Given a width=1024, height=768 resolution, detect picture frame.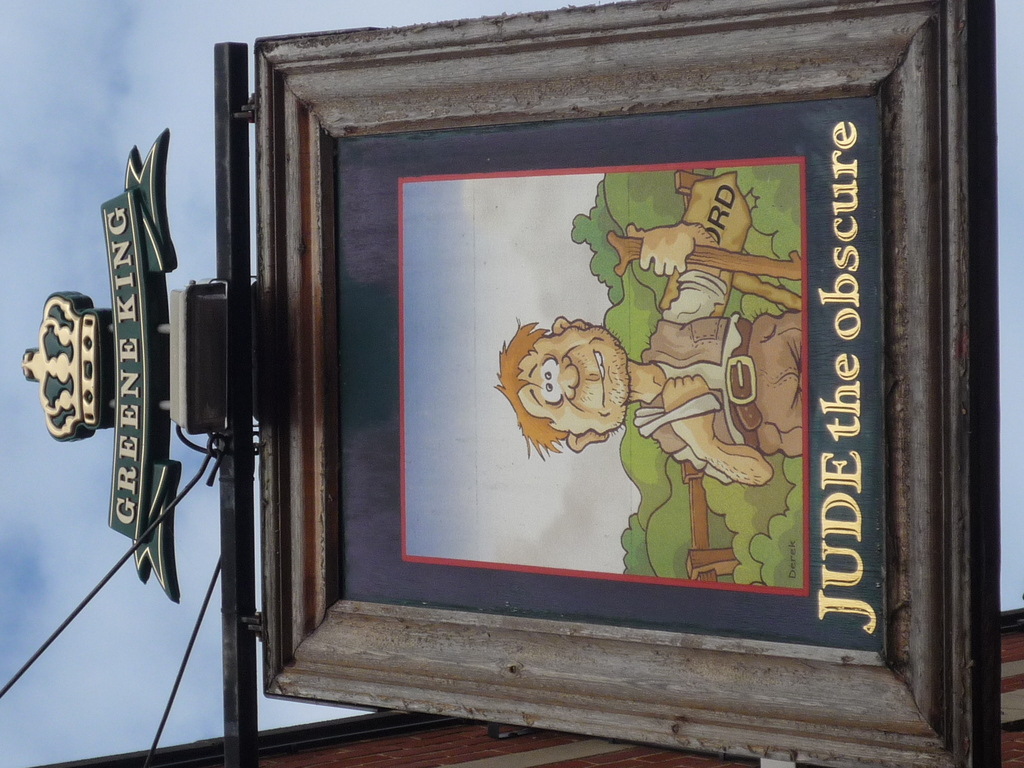
crop(253, 0, 995, 767).
